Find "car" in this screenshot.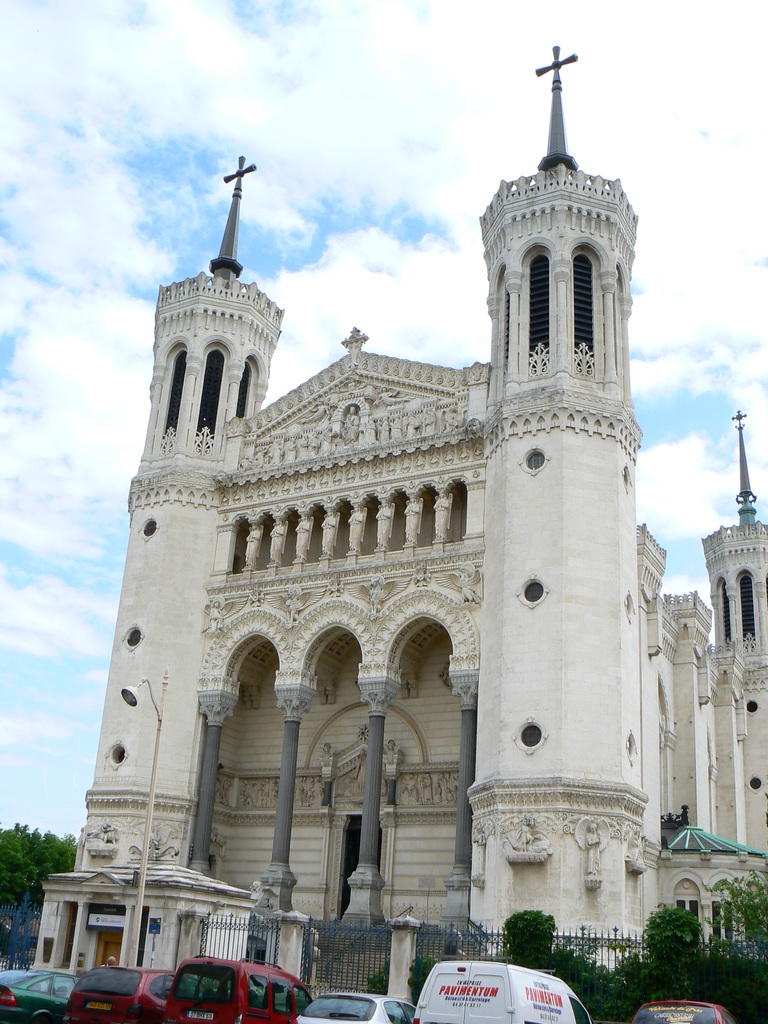
The bounding box for "car" is (159,953,311,1023).
